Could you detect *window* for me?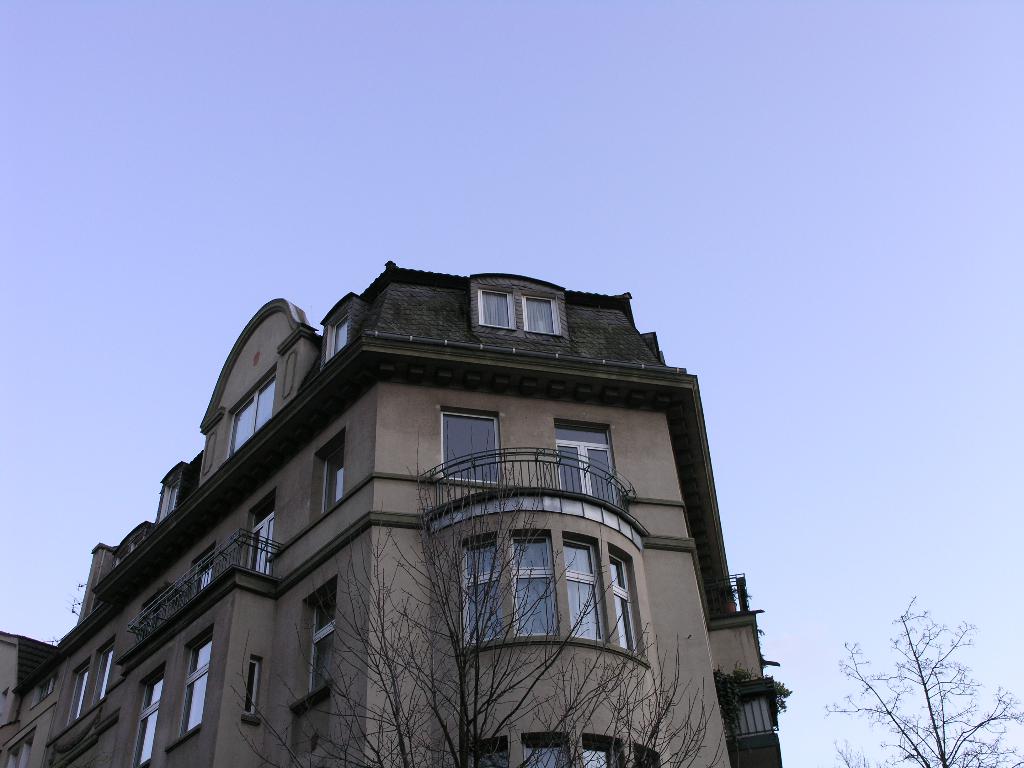
Detection result: <bbox>308, 589, 340, 692</bbox>.
